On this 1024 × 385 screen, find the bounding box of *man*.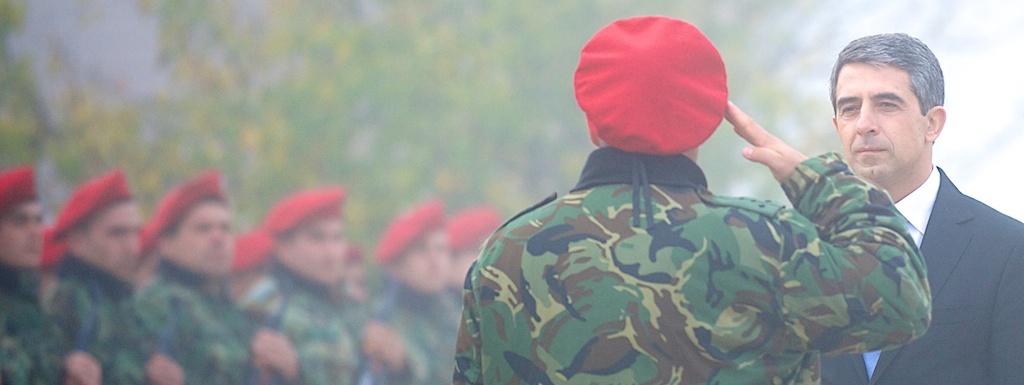
Bounding box: detection(817, 30, 1023, 384).
